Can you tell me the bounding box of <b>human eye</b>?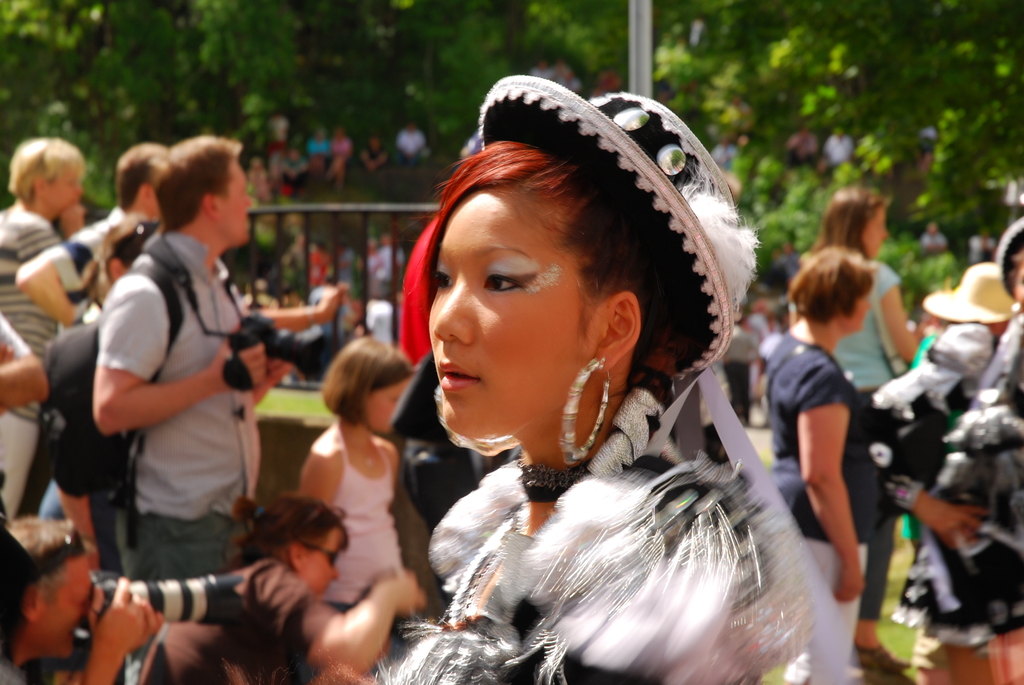
480, 265, 530, 299.
